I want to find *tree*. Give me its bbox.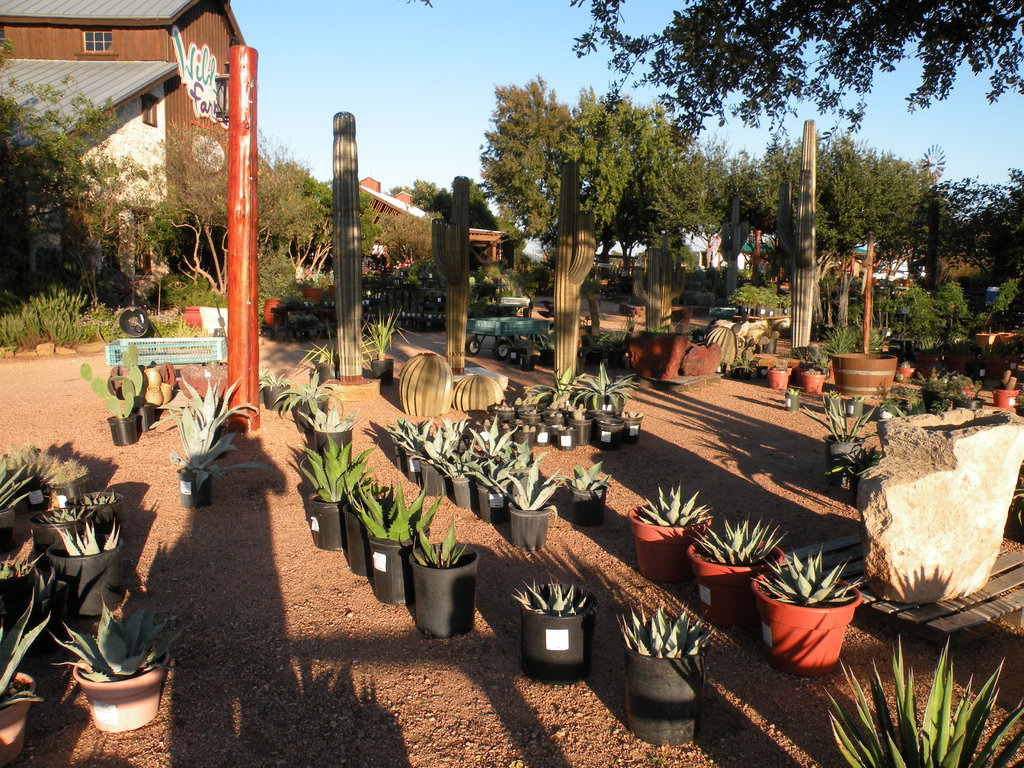
select_region(0, 31, 149, 358).
